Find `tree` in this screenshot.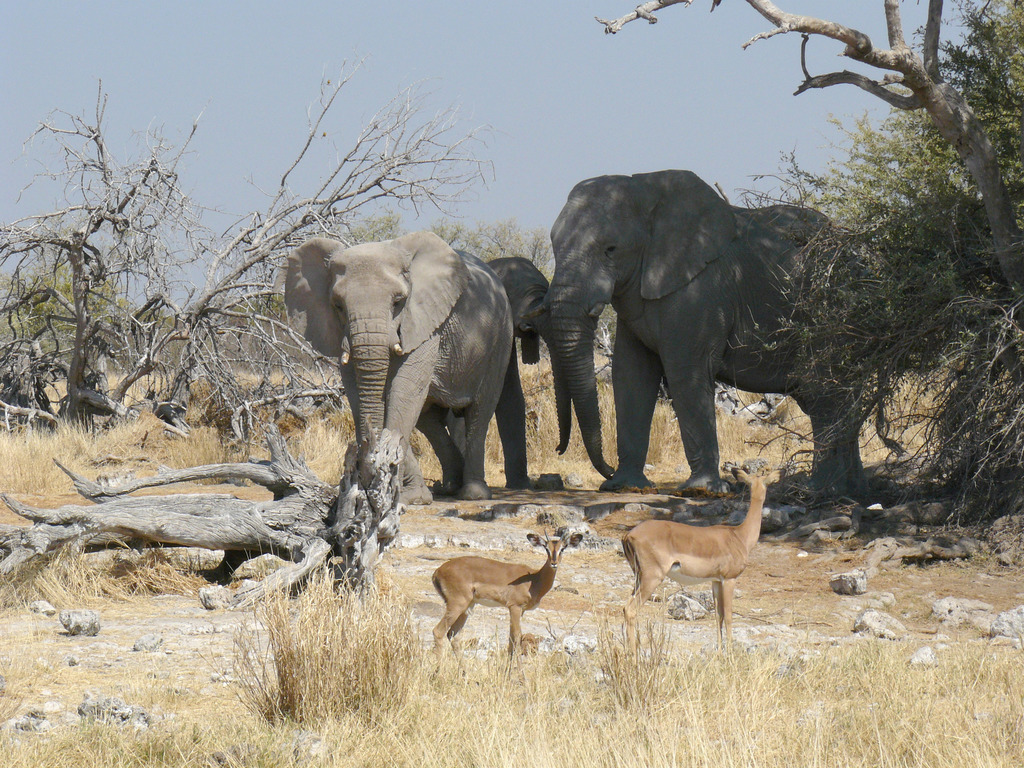
The bounding box for `tree` is bbox=(594, 0, 1023, 310).
